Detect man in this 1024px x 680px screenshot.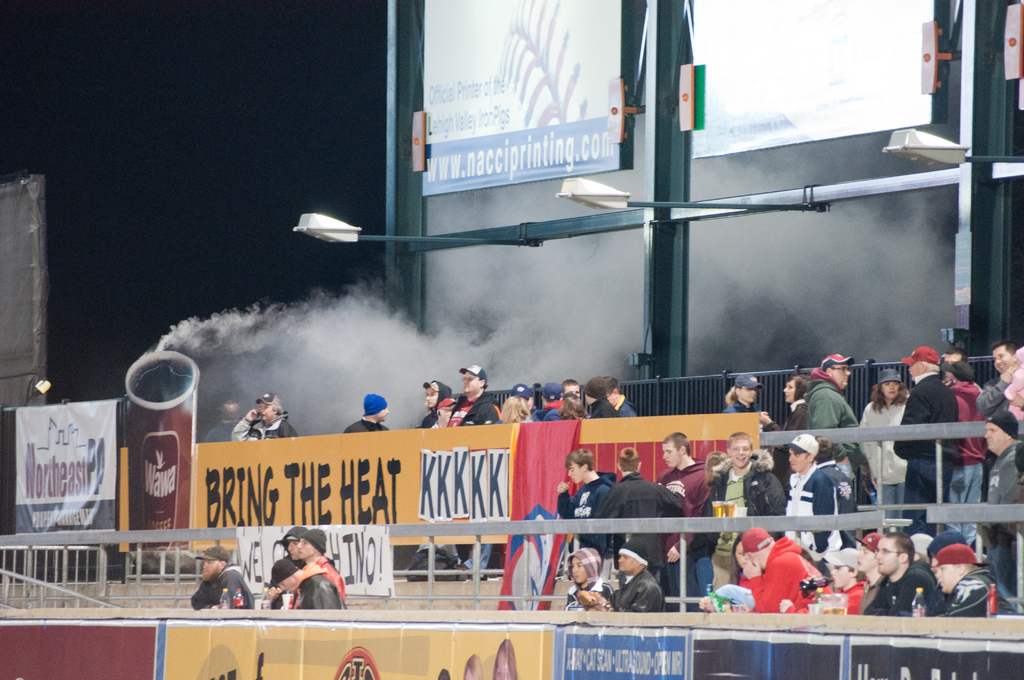
Detection: bbox=(978, 340, 1023, 437).
